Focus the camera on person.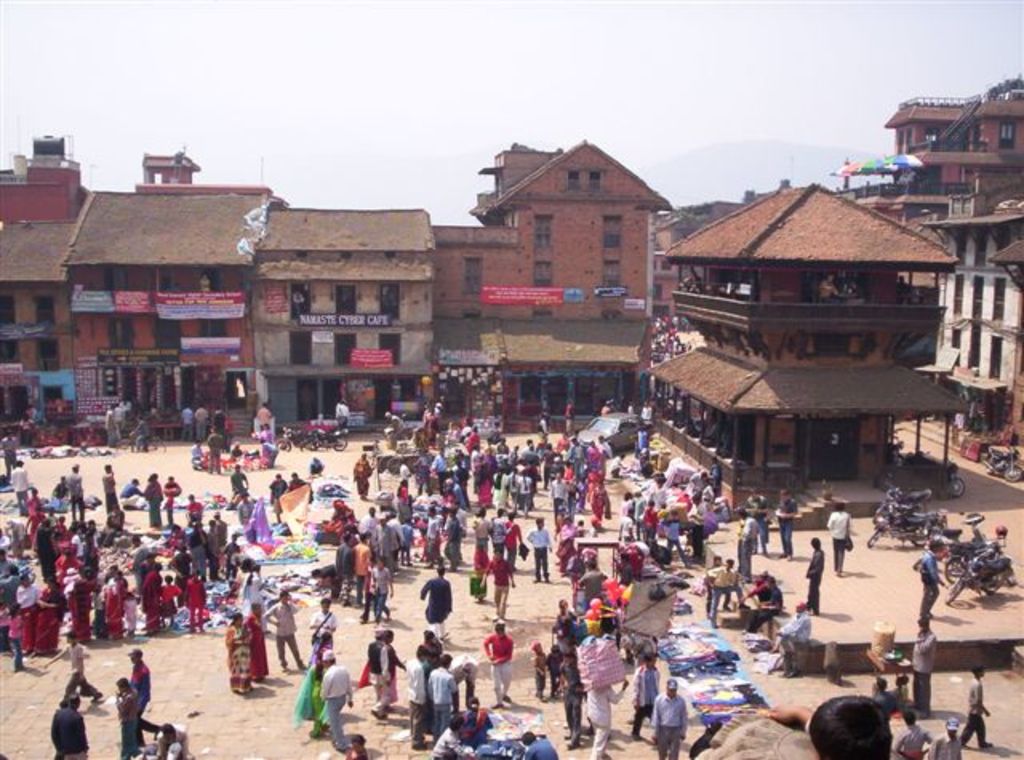
Focus region: locate(56, 478, 69, 506).
